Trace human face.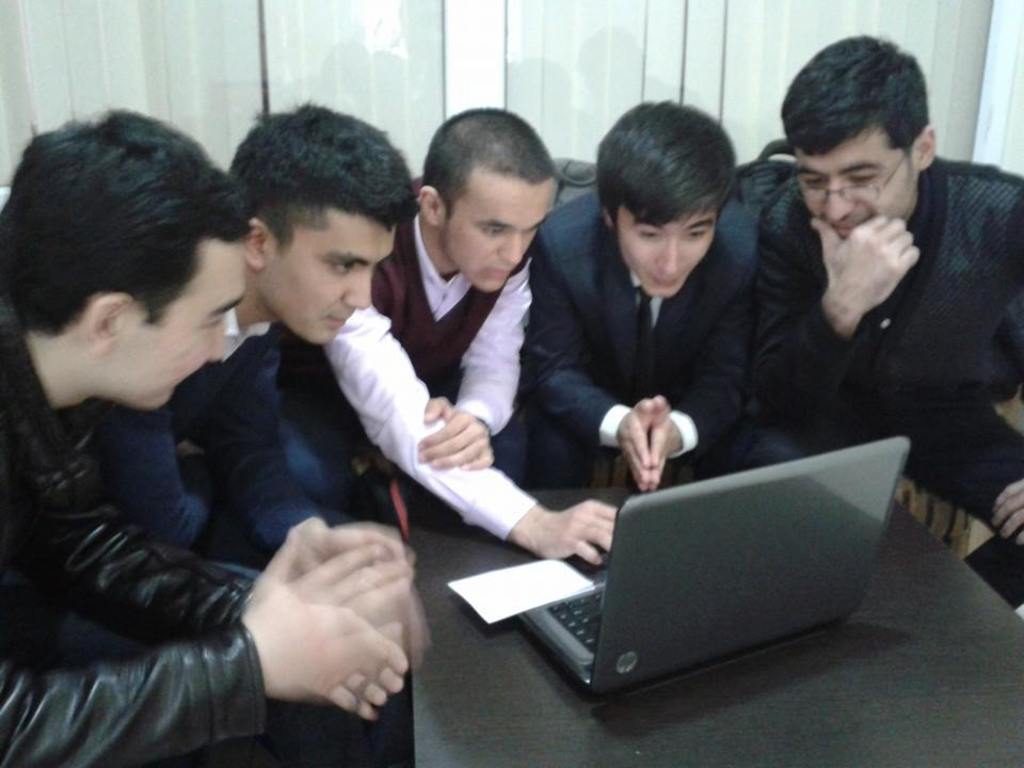
Traced to 257,195,398,346.
